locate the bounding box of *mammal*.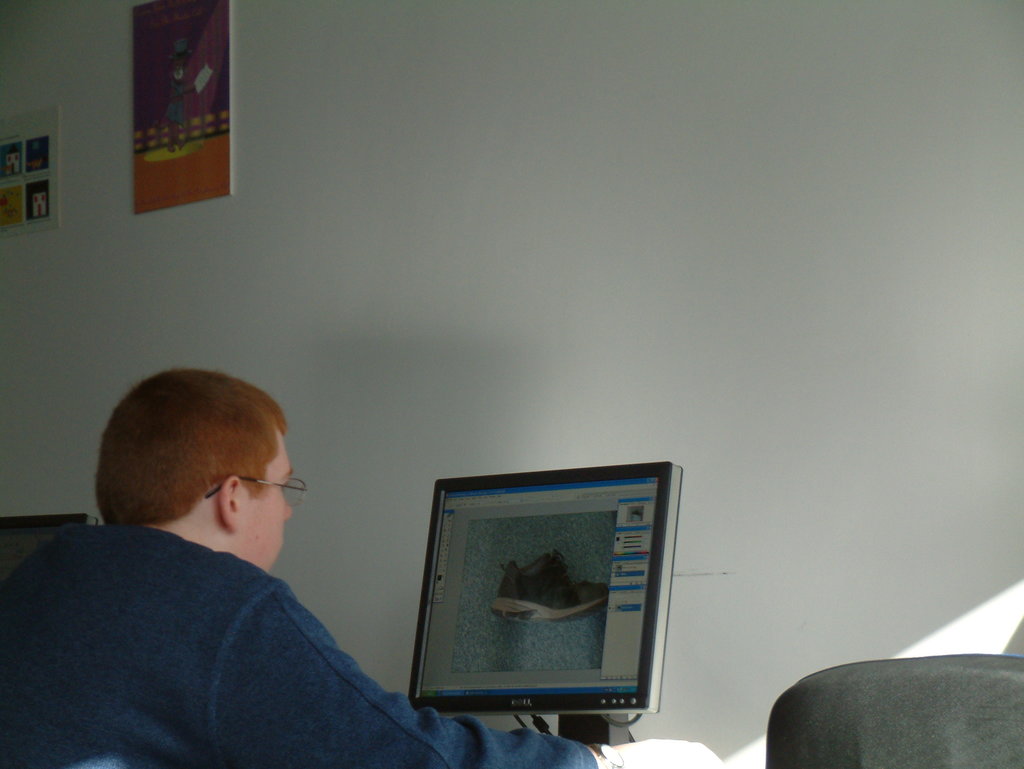
Bounding box: [0,358,740,768].
